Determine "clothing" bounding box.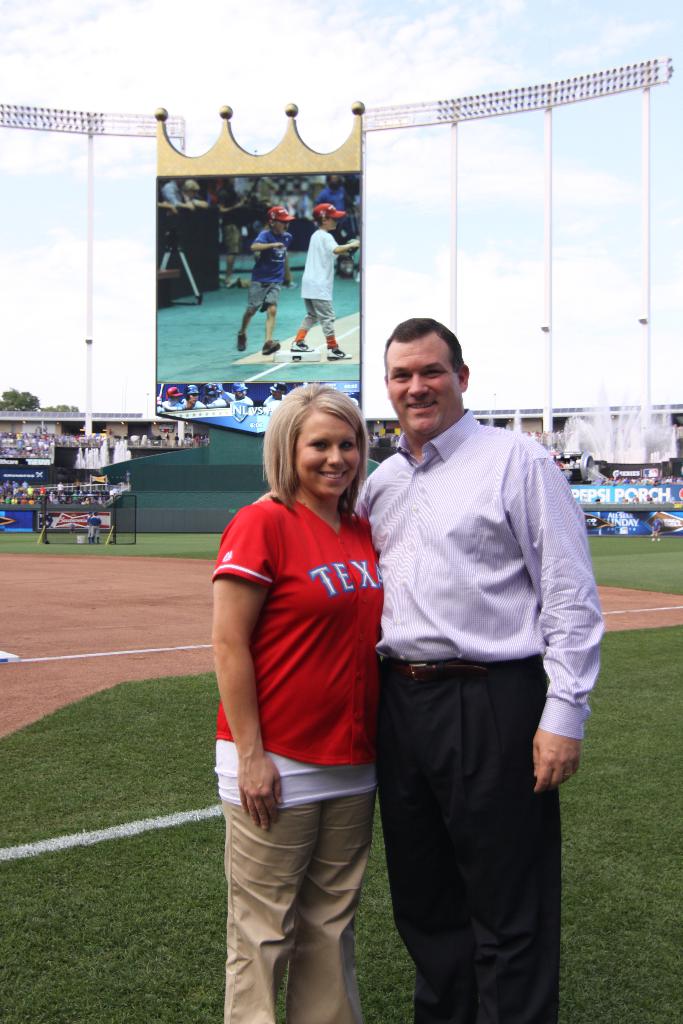
Determined: region(301, 227, 338, 304).
